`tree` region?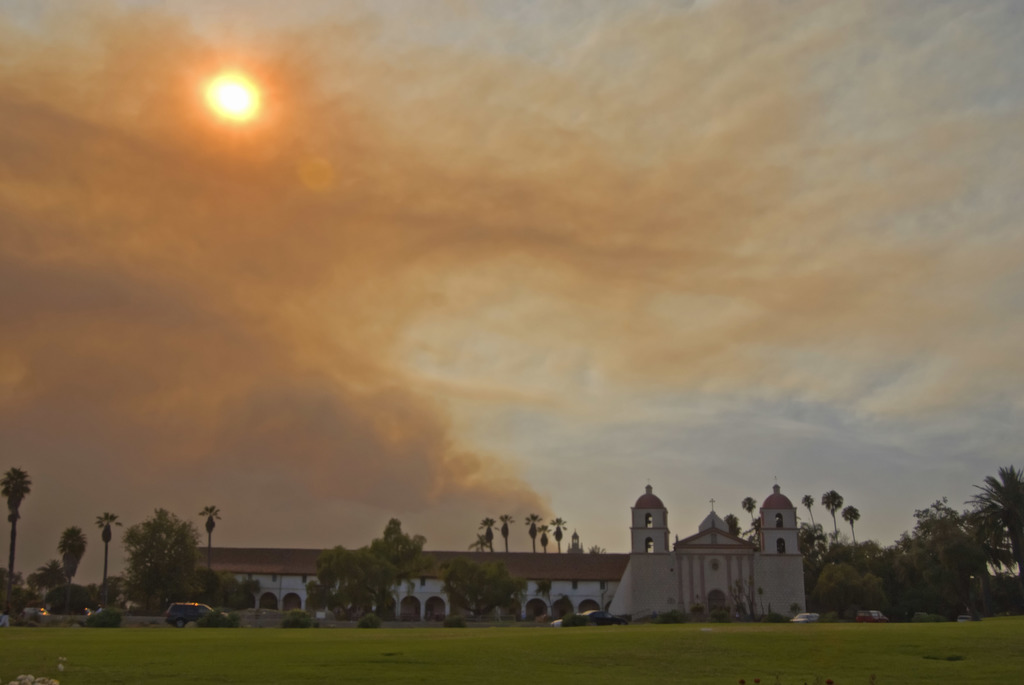
[743, 497, 758, 537]
